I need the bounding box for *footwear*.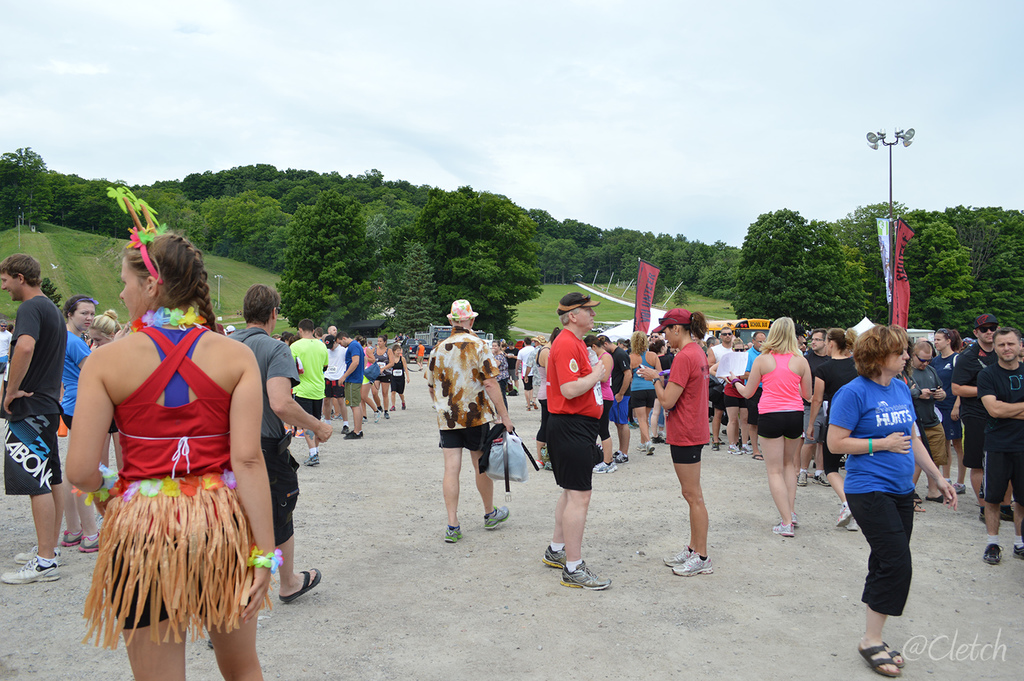
Here it is: box(984, 540, 1004, 566).
